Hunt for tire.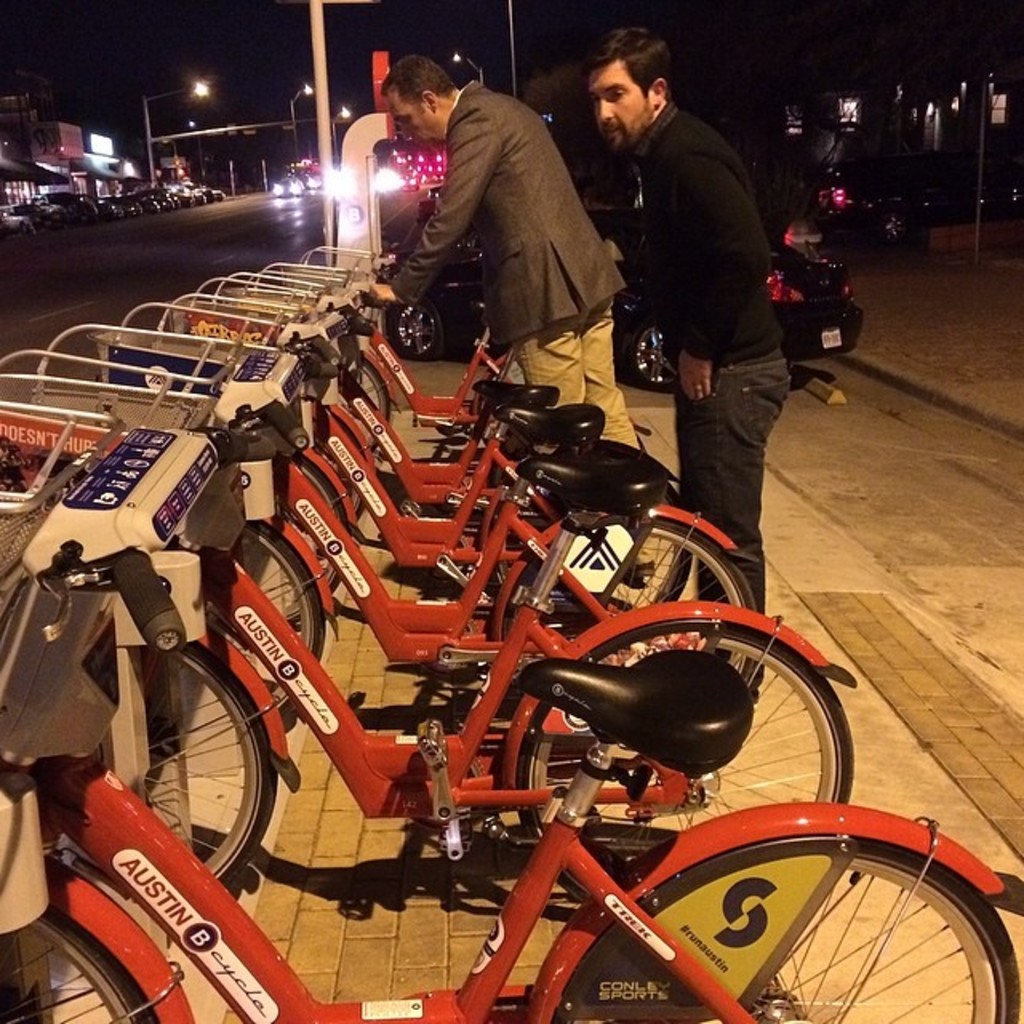
Hunted down at {"left": 139, "top": 645, "right": 277, "bottom": 888}.
